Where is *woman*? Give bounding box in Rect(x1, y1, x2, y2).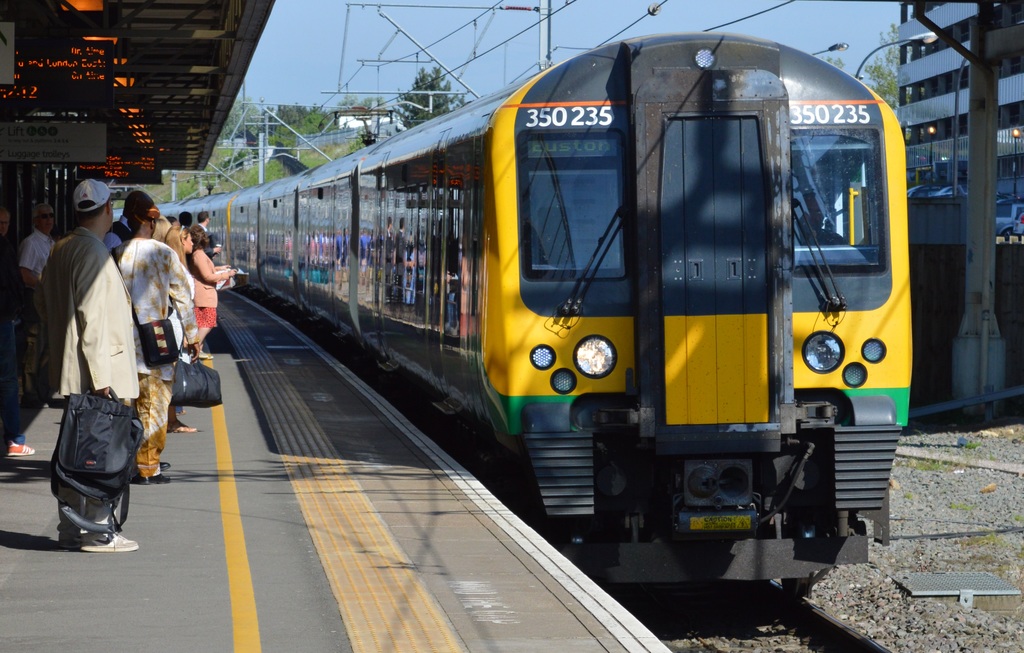
Rect(161, 224, 196, 295).
